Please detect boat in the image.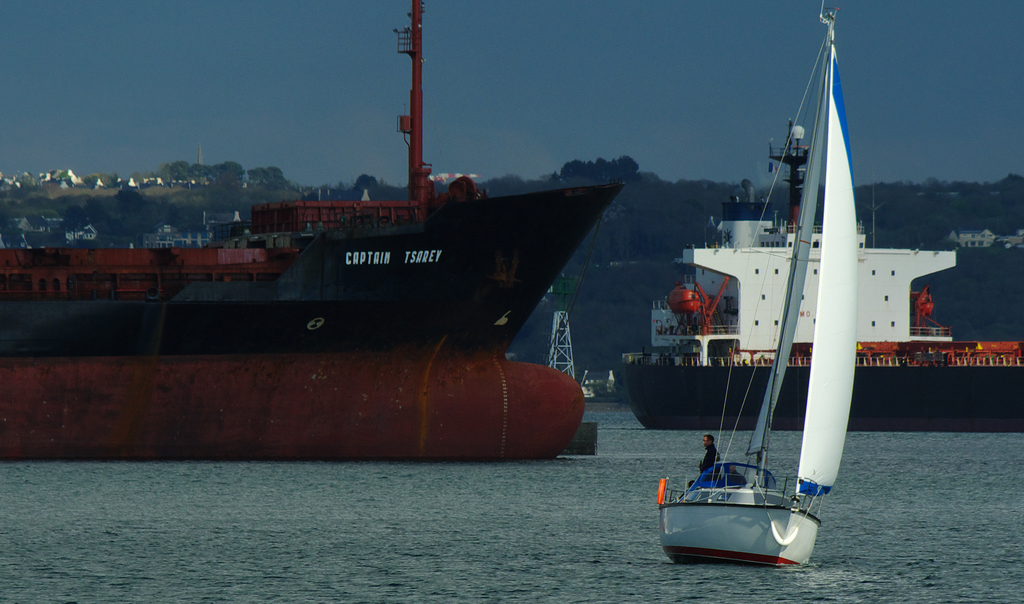
<box>620,18,1023,440</box>.
